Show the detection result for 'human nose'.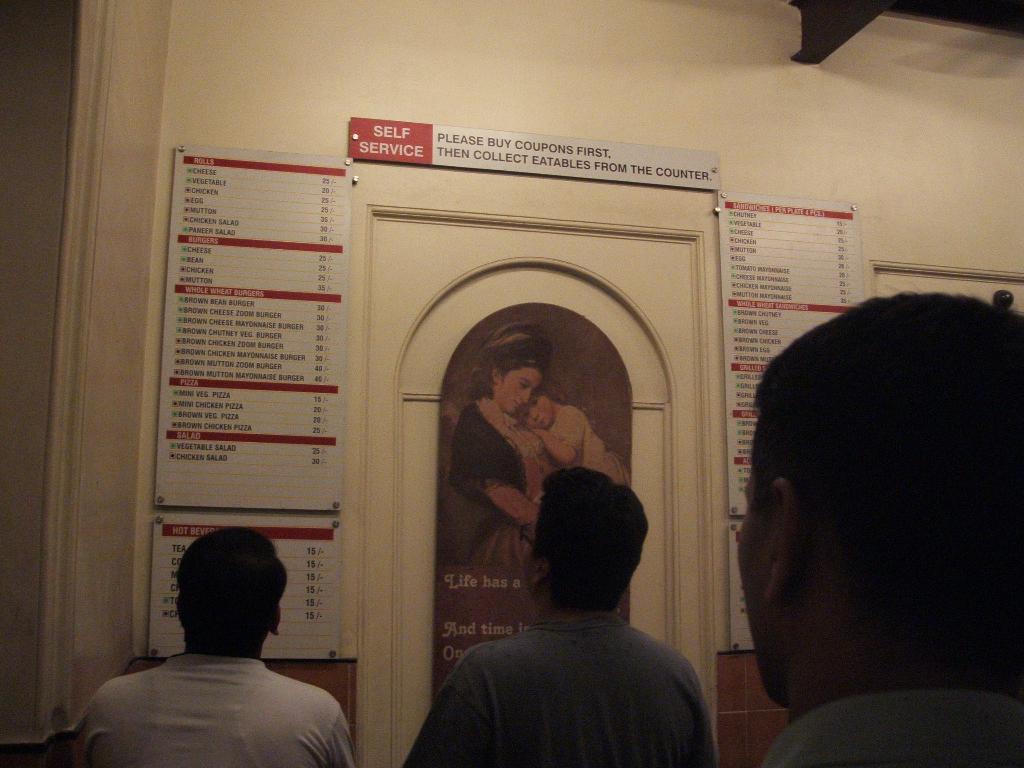
Rect(518, 388, 530, 406).
